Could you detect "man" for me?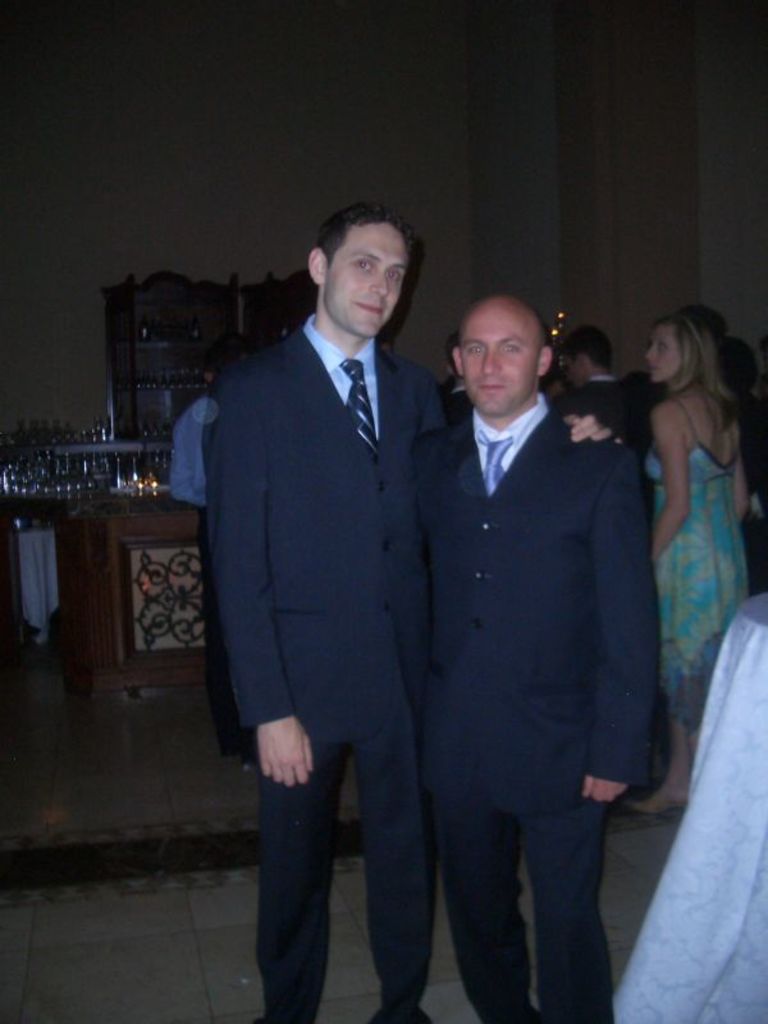
Detection result: box(557, 321, 654, 451).
